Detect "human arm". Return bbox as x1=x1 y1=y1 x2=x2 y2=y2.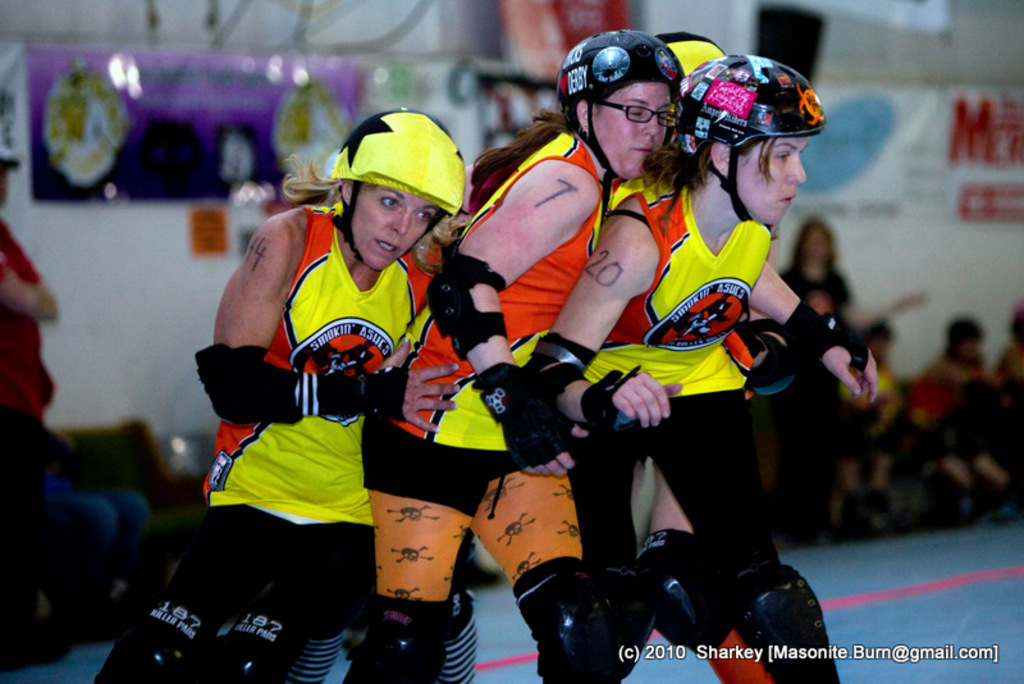
x1=202 y1=204 x2=467 y2=452.
